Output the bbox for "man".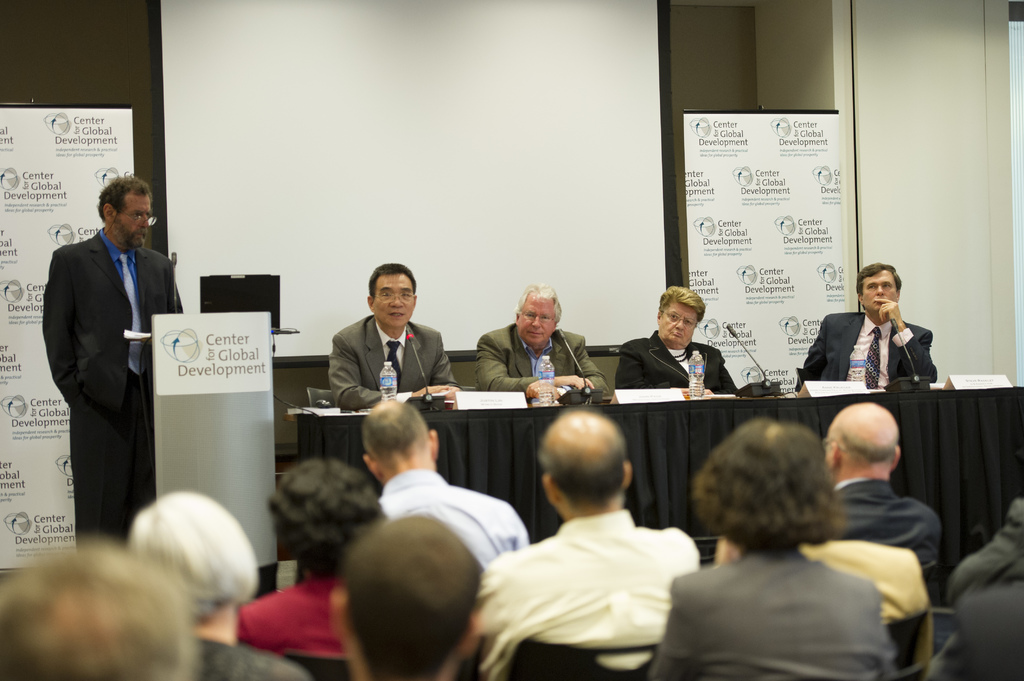
{"x1": 329, "y1": 260, "x2": 459, "y2": 408}.
